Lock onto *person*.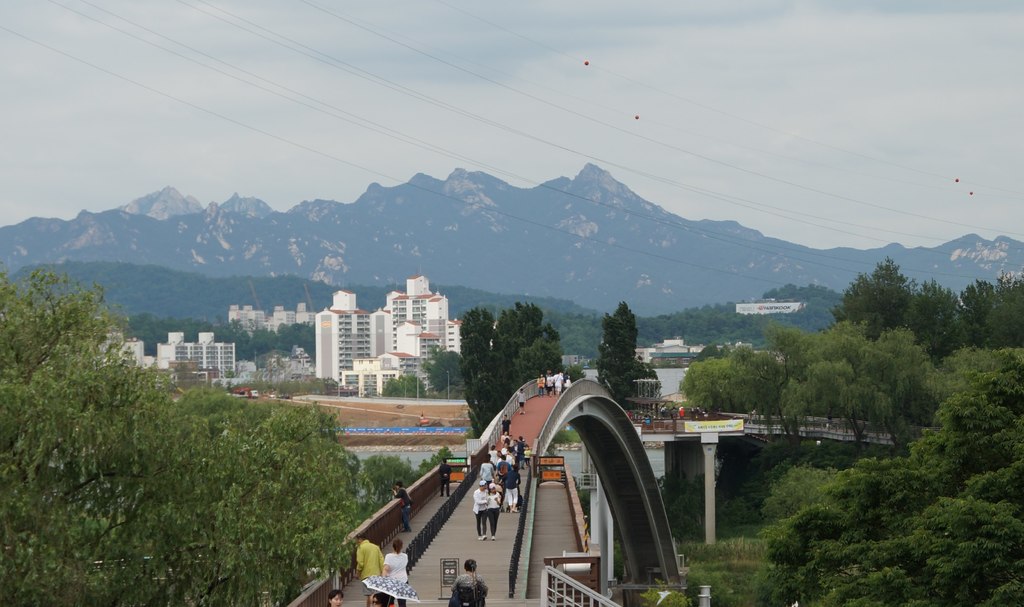
Locked: bbox=[625, 407, 633, 423].
